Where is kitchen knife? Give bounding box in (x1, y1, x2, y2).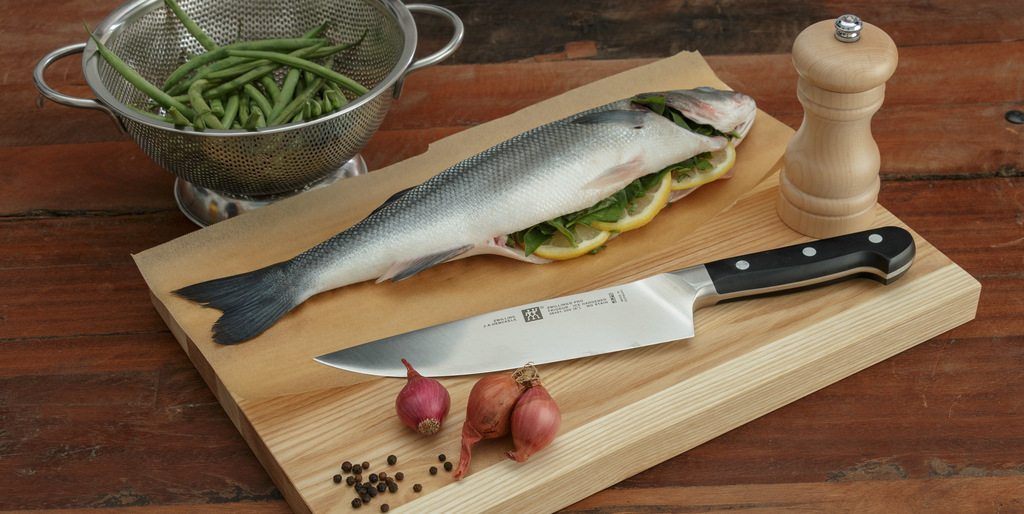
(316, 221, 915, 377).
